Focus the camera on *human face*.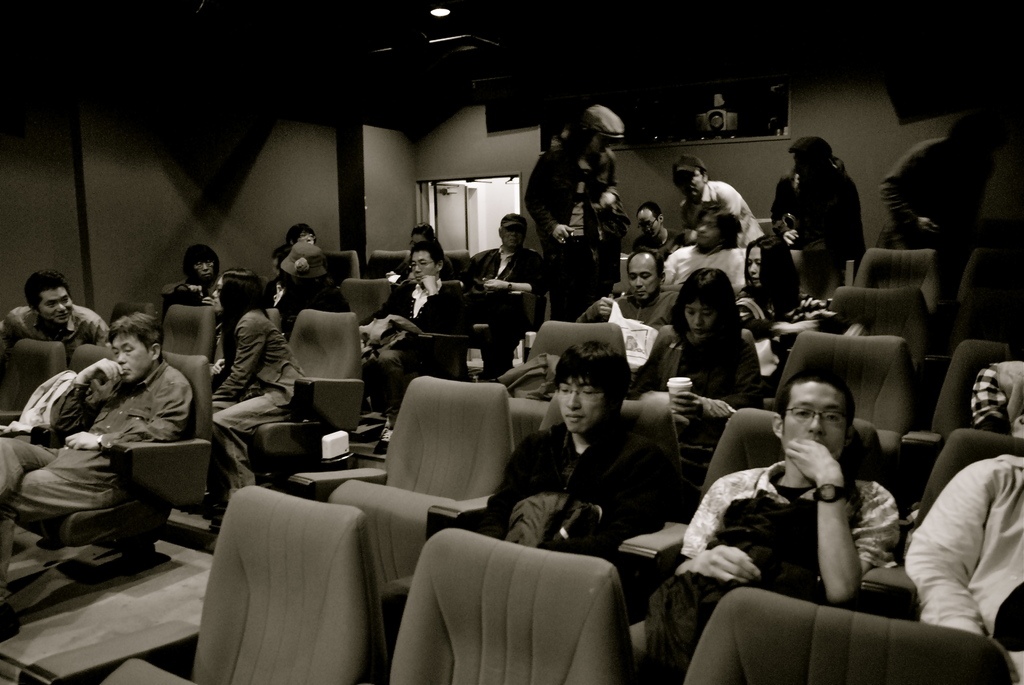
Focus region: [x1=678, y1=172, x2=705, y2=196].
